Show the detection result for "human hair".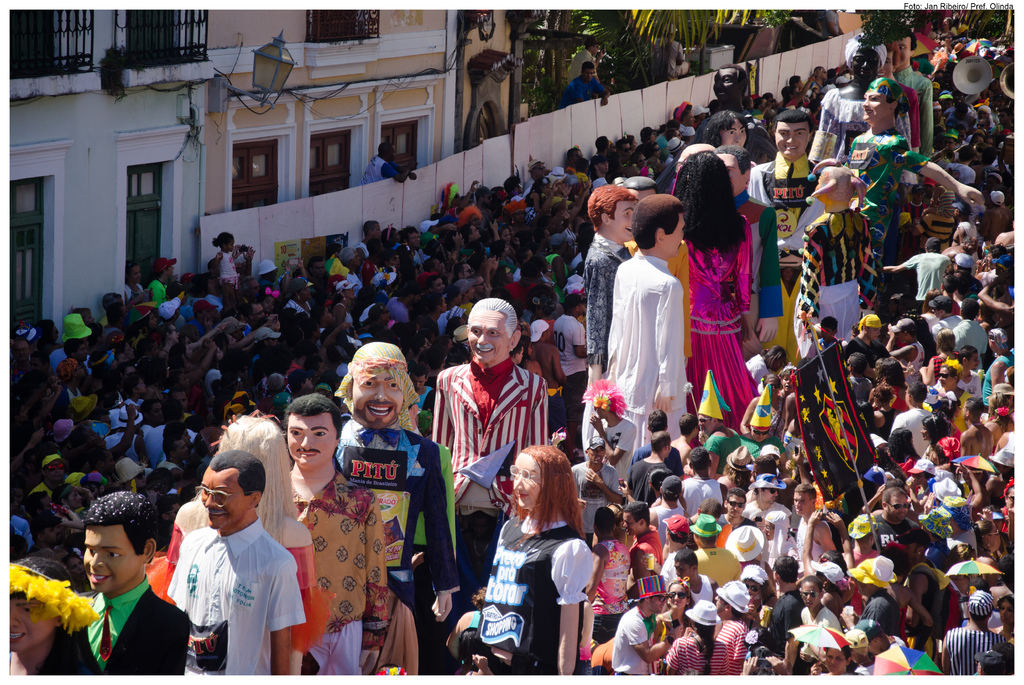
{"left": 503, "top": 457, "right": 580, "bottom": 554}.
